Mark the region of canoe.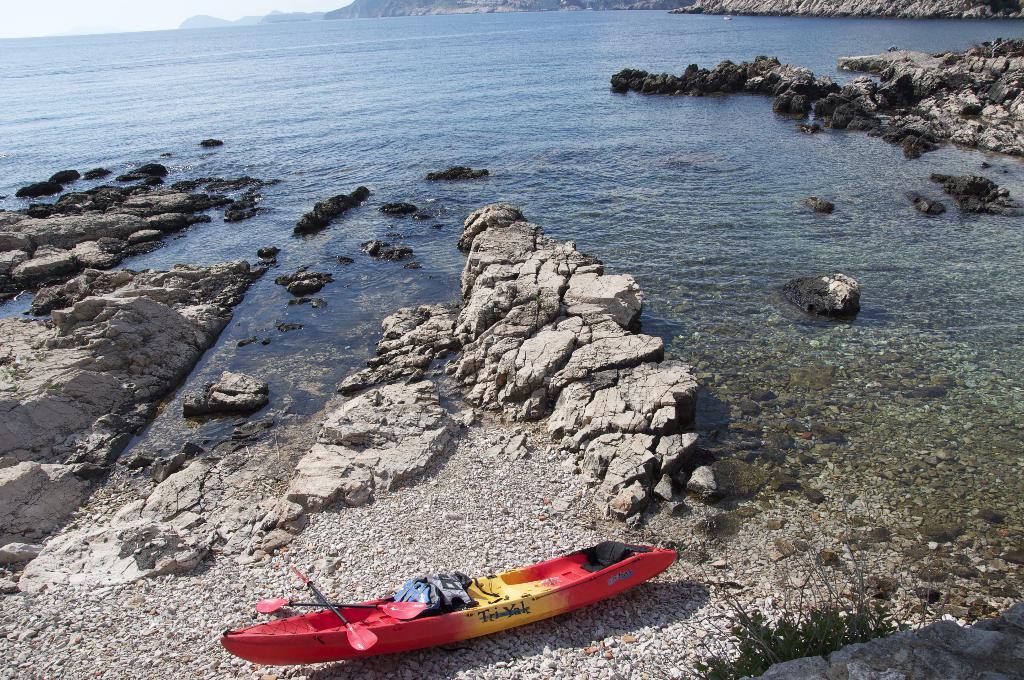
Region: 234,515,675,664.
